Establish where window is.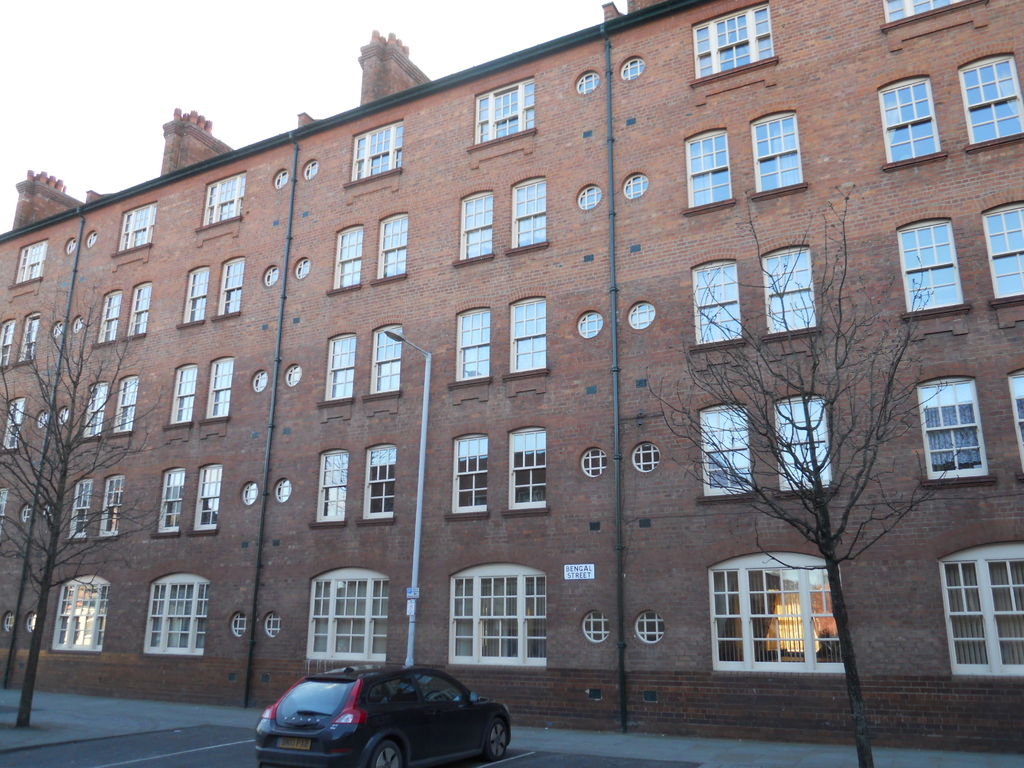
Established at 882:0:959:25.
